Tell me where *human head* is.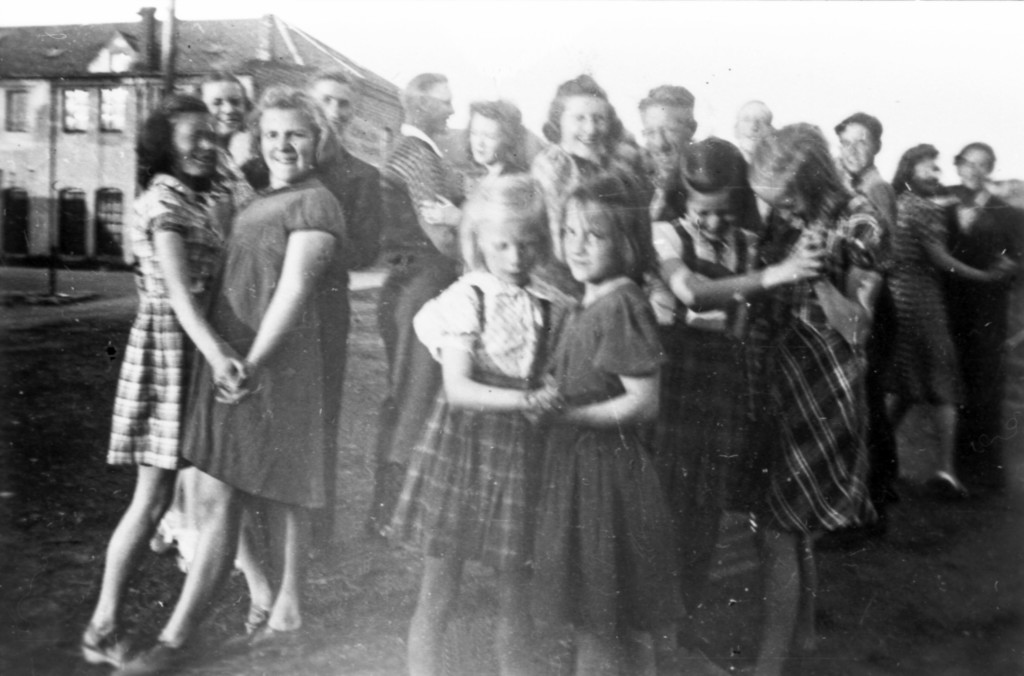
*human head* is at <box>689,129,757,238</box>.
